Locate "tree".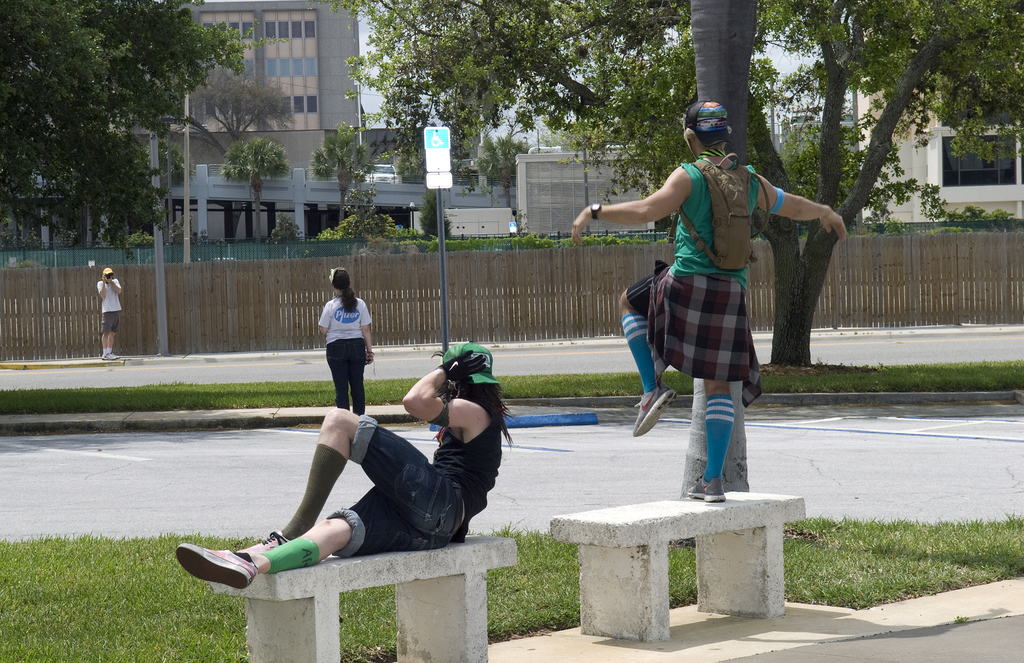
Bounding box: box=[314, 124, 374, 225].
